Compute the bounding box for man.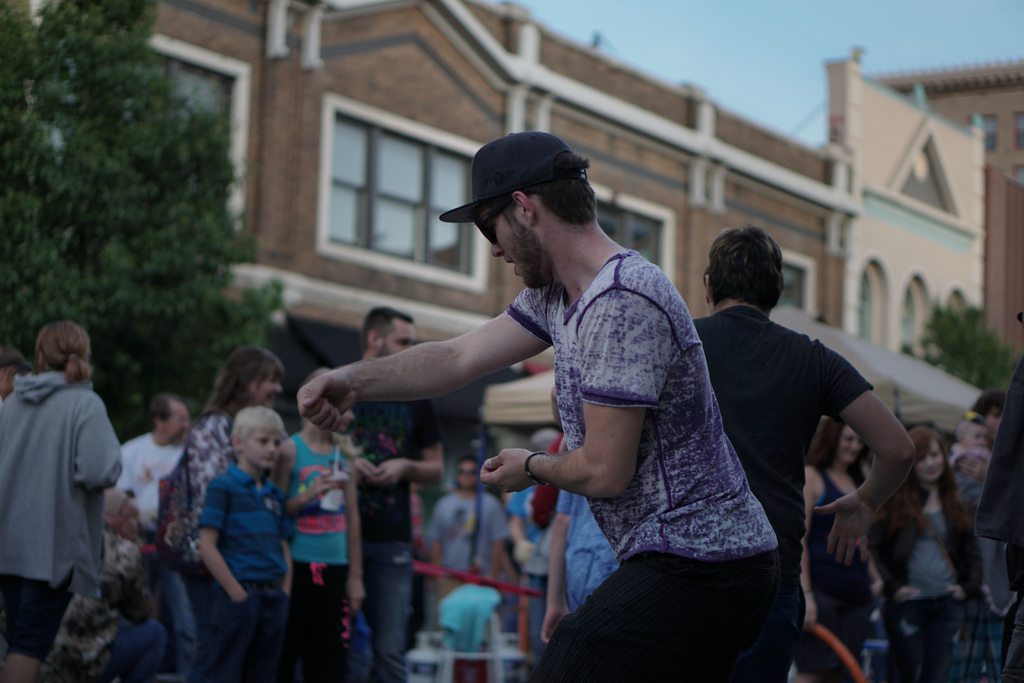
(965,393,1005,447).
